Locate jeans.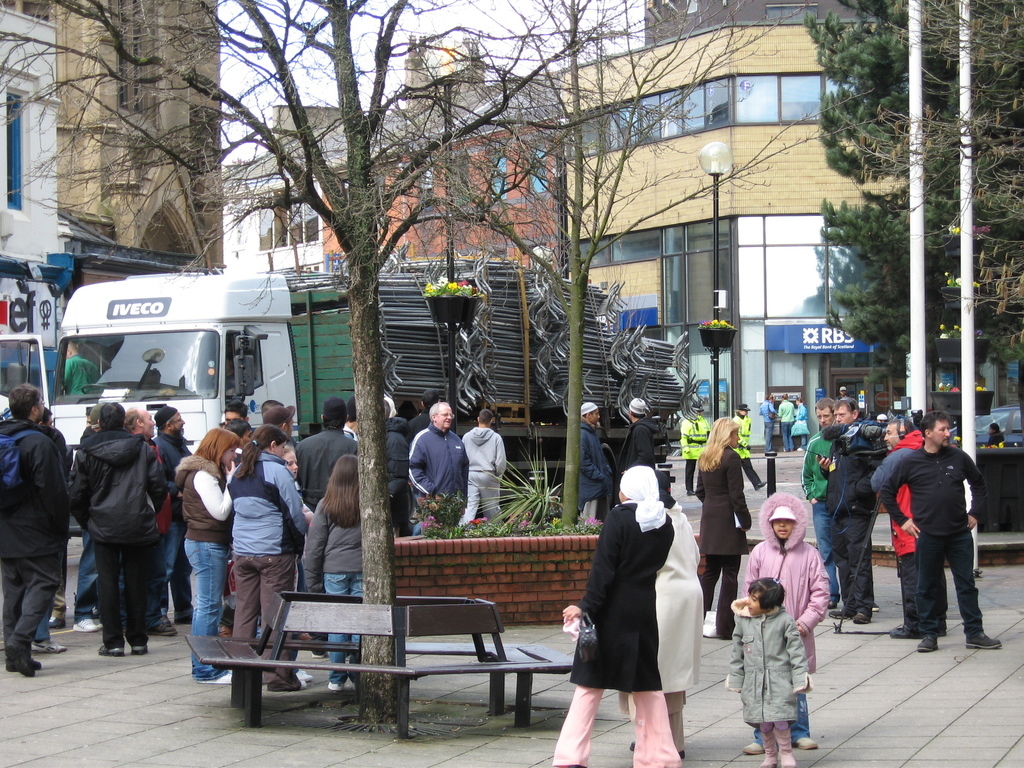
Bounding box: {"x1": 699, "y1": 554, "x2": 737, "y2": 637}.
